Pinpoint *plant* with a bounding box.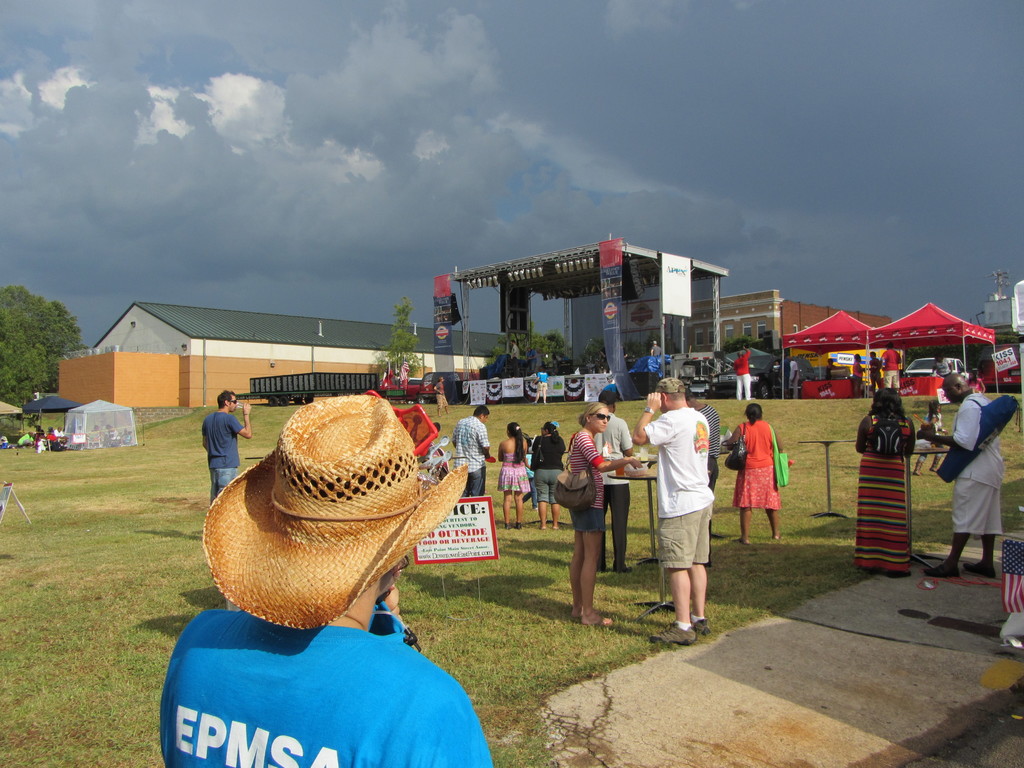
bbox=[720, 337, 774, 362].
